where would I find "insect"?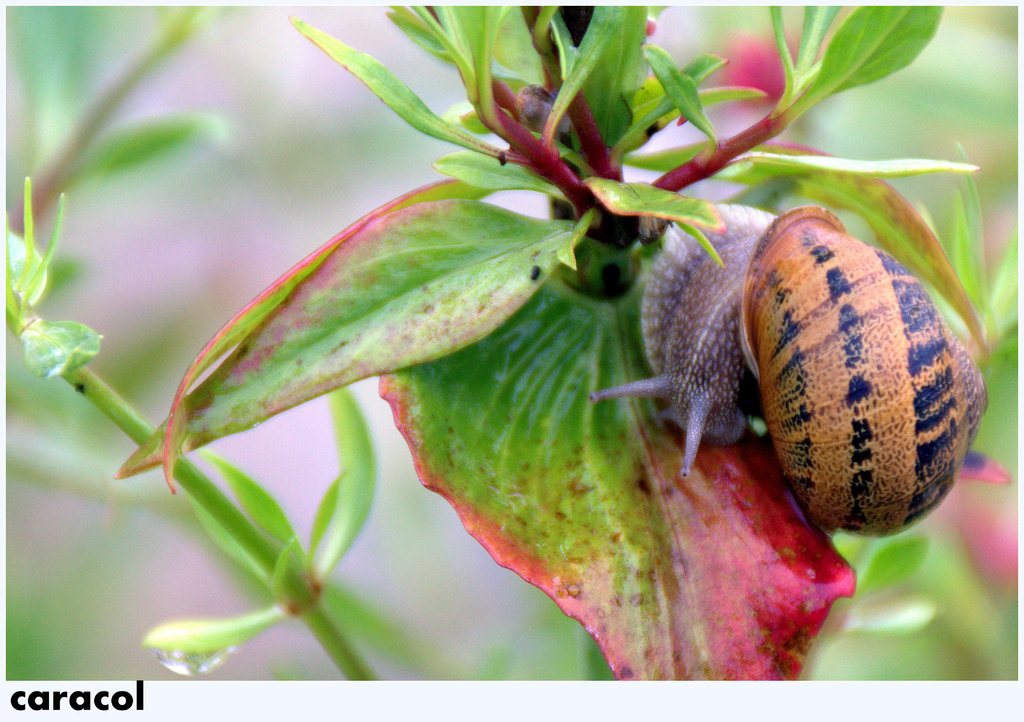
At (x1=591, y1=203, x2=990, y2=537).
